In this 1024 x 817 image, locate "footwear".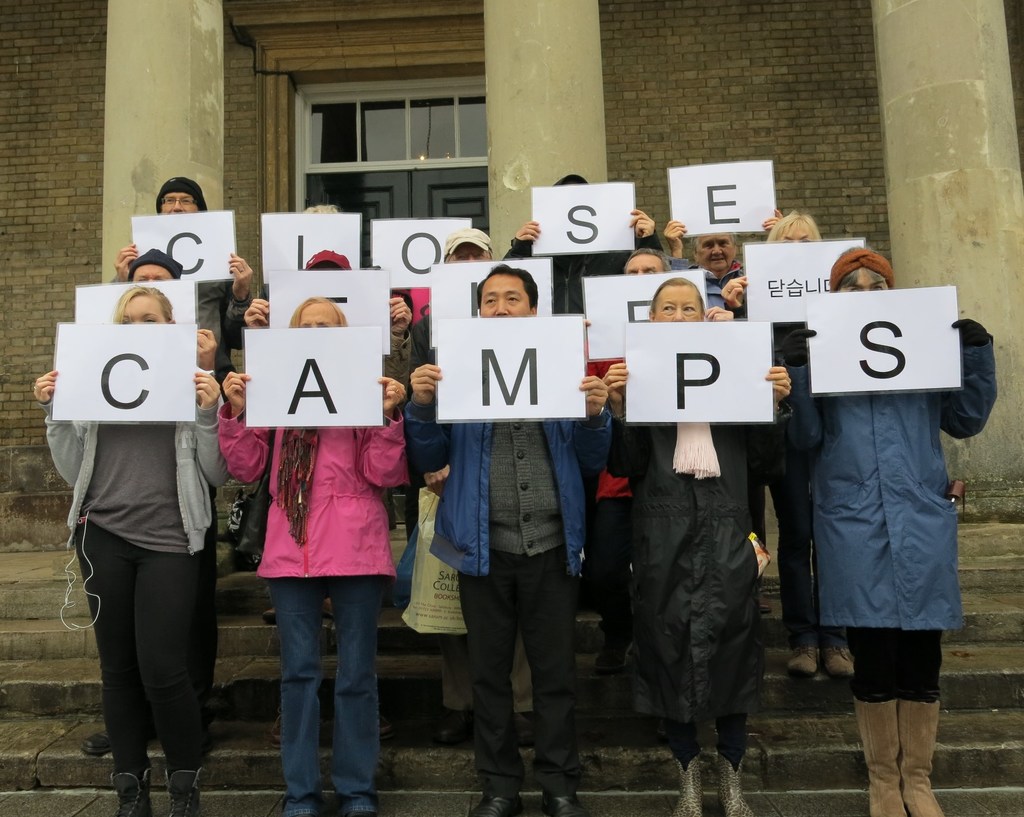
Bounding box: BBox(79, 729, 114, 755).
